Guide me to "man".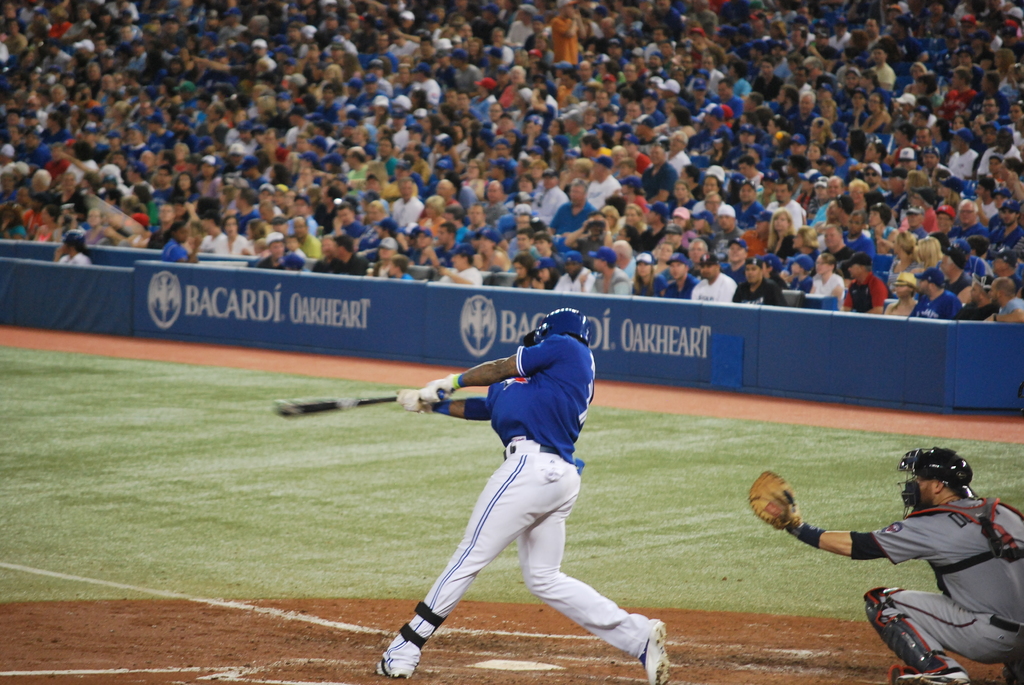
Guidance: 554/251/596/296.
